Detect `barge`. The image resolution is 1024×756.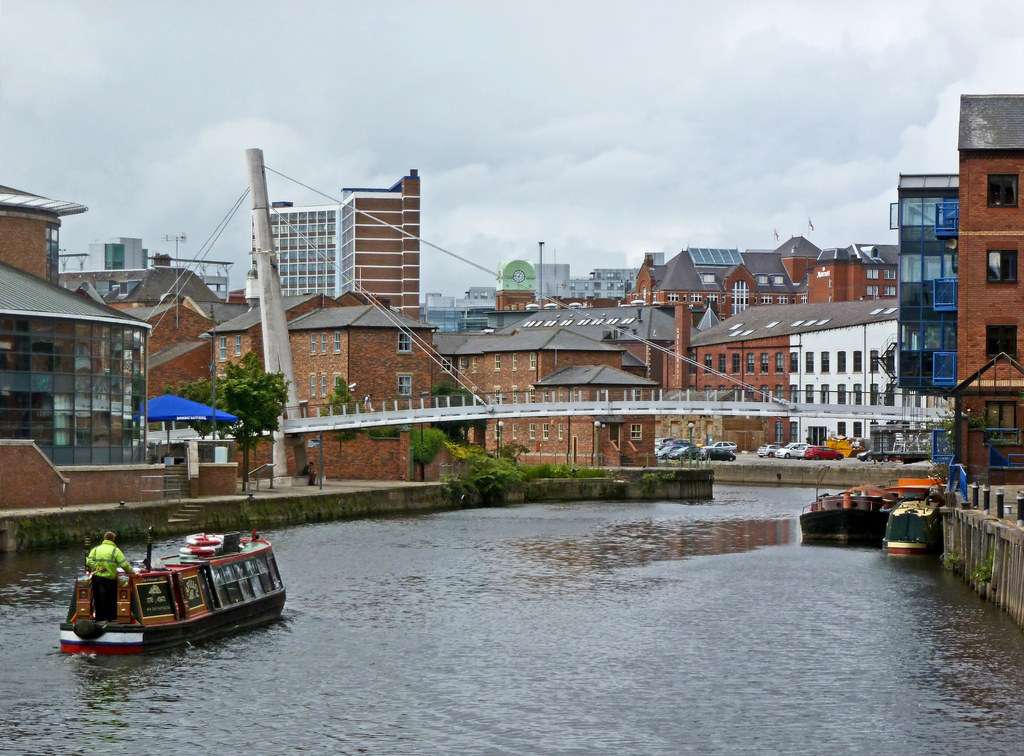
BBox(59, 525, 286, 656).
